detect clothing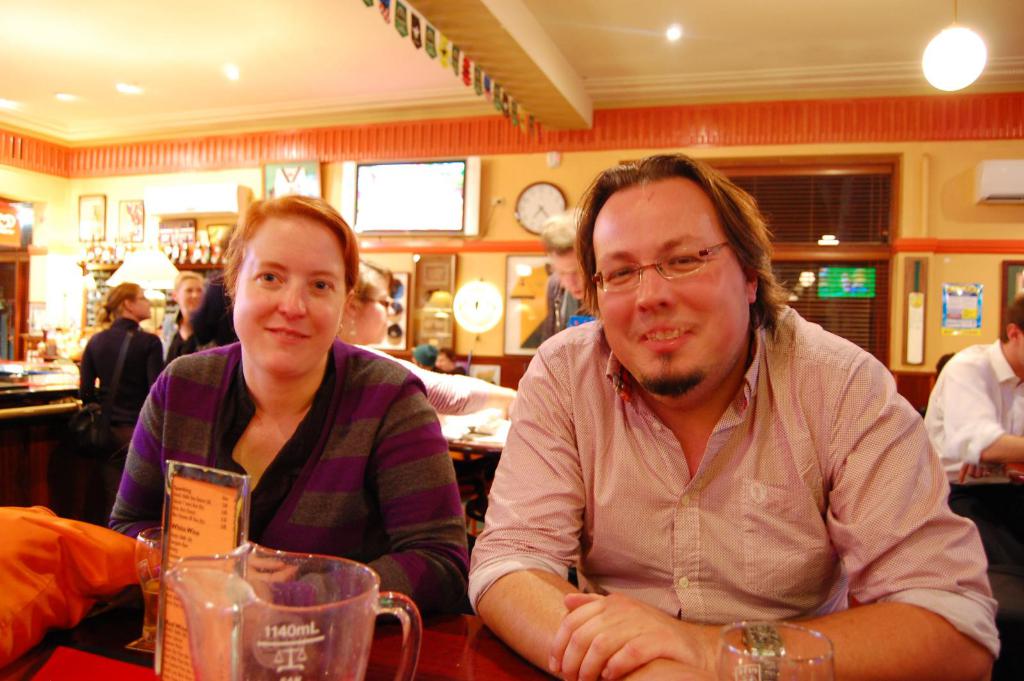
box(68, 316, 173, 458)
